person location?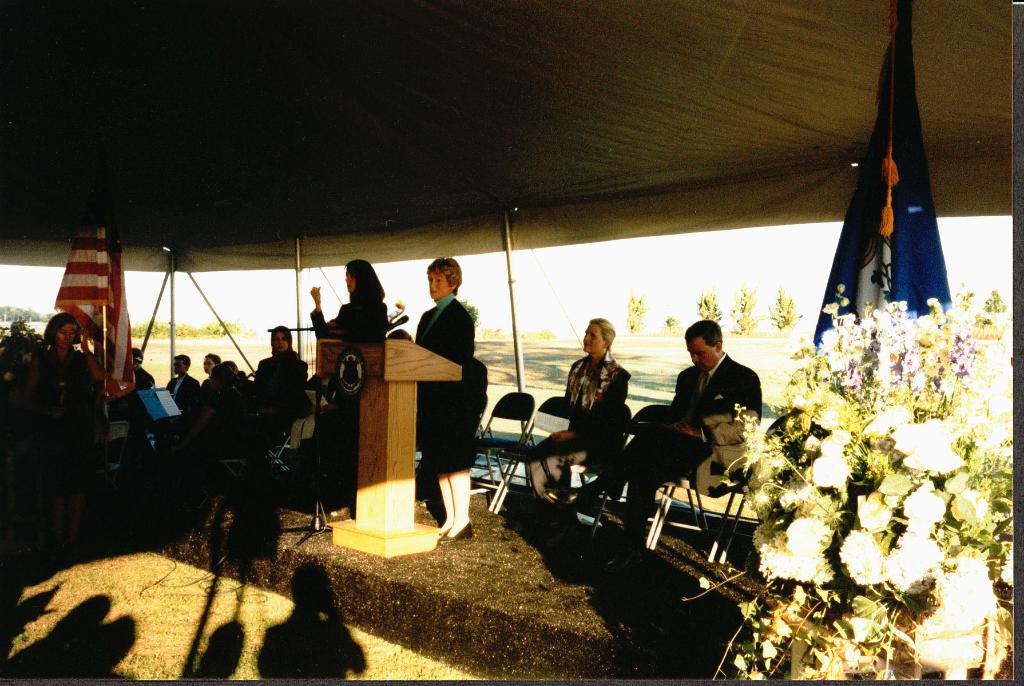
(x1=519, y1=316, x2=630, y2=520)
